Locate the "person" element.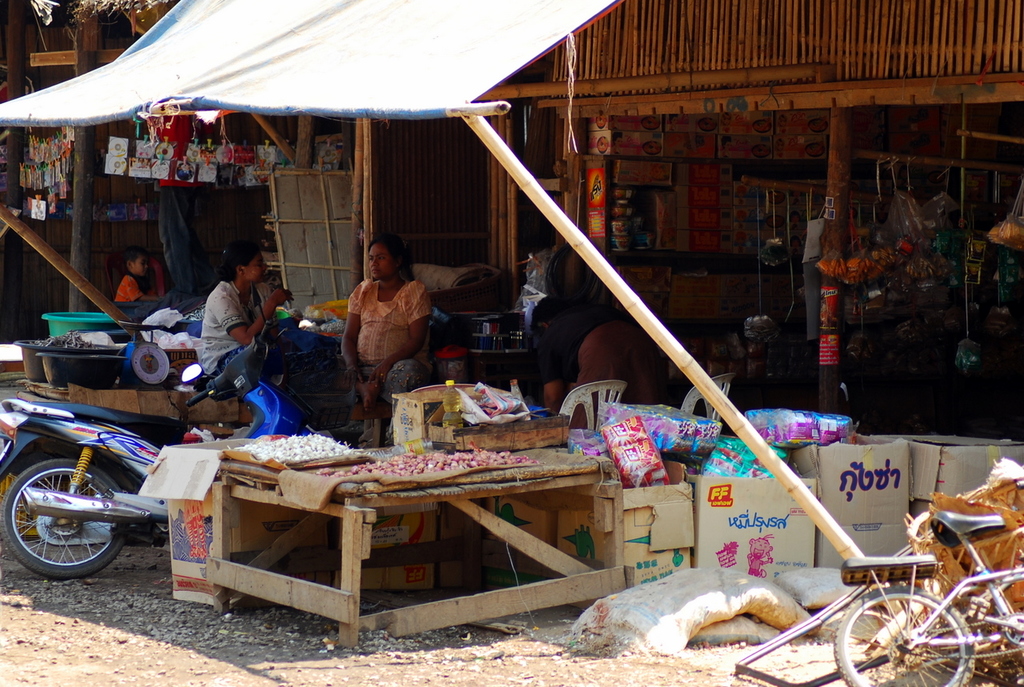
Element bbox: (left=199, top=242, right=294, bottom=437).
